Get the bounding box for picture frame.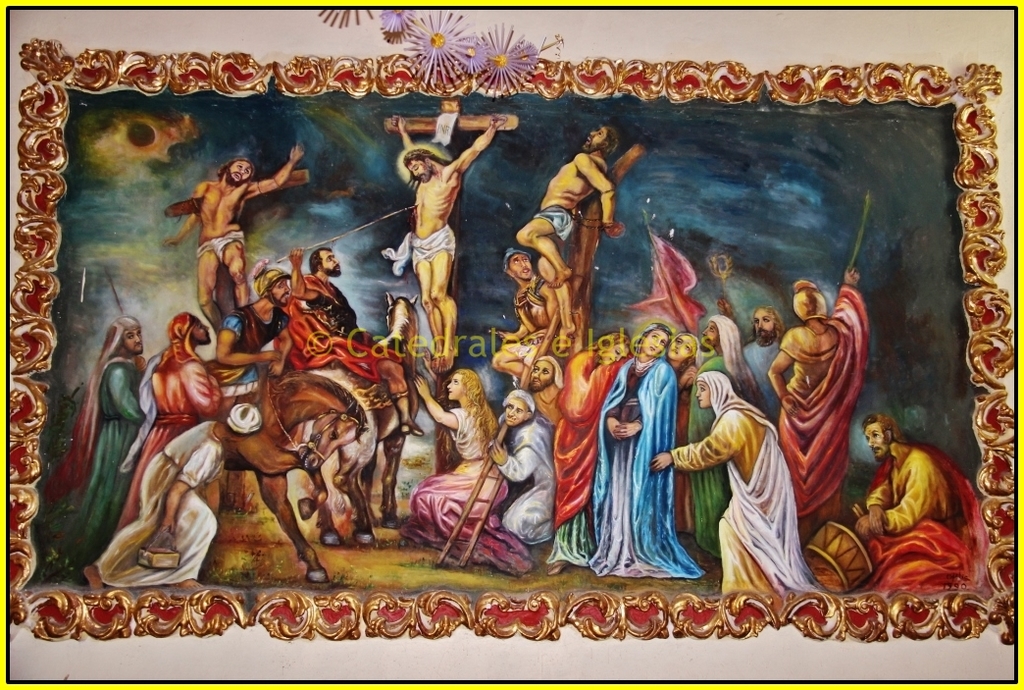
<region>4, 33, 1016, 648</region>.
